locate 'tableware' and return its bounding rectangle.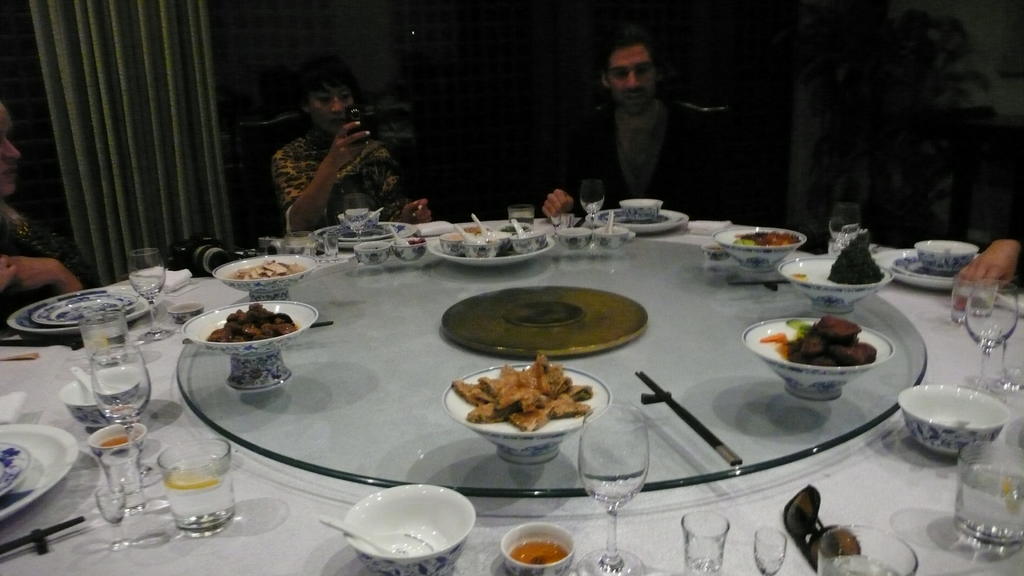
<box>739,316,893,404</box>.
